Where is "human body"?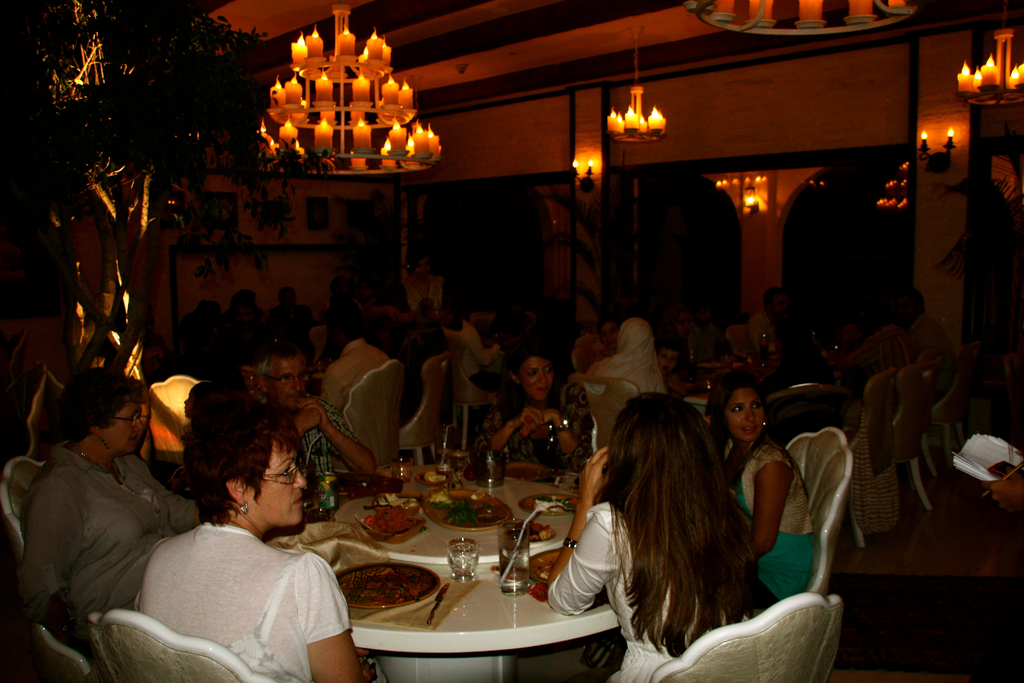
select_region(140, 522, 390, 682).
